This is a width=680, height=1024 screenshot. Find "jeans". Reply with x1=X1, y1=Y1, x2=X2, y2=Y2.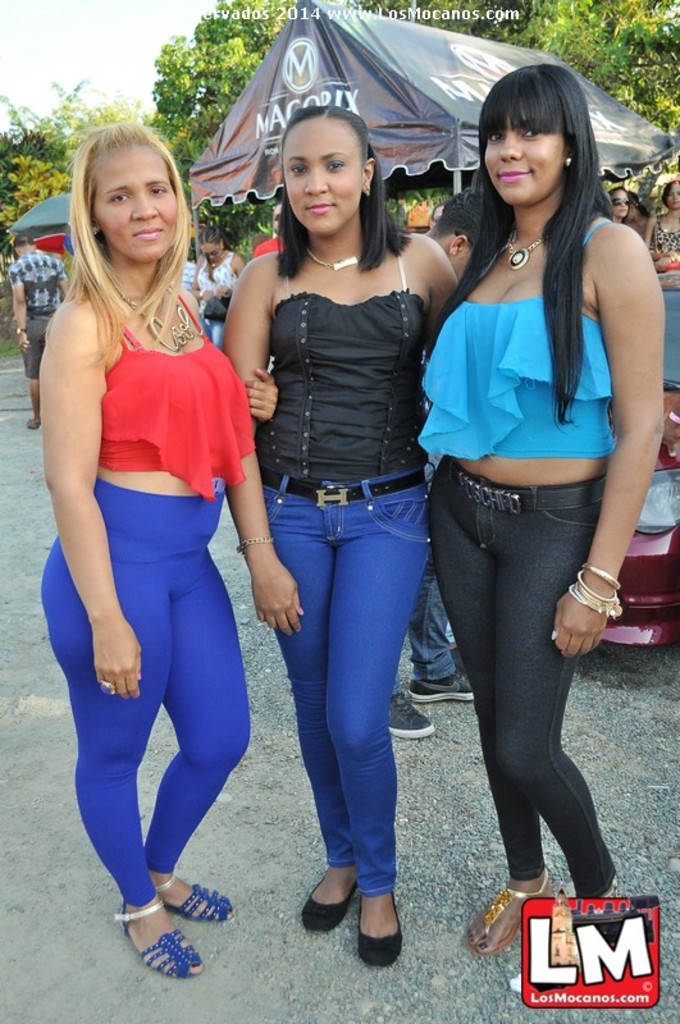
x1=423, y1=454, x2=608, y2=904.
